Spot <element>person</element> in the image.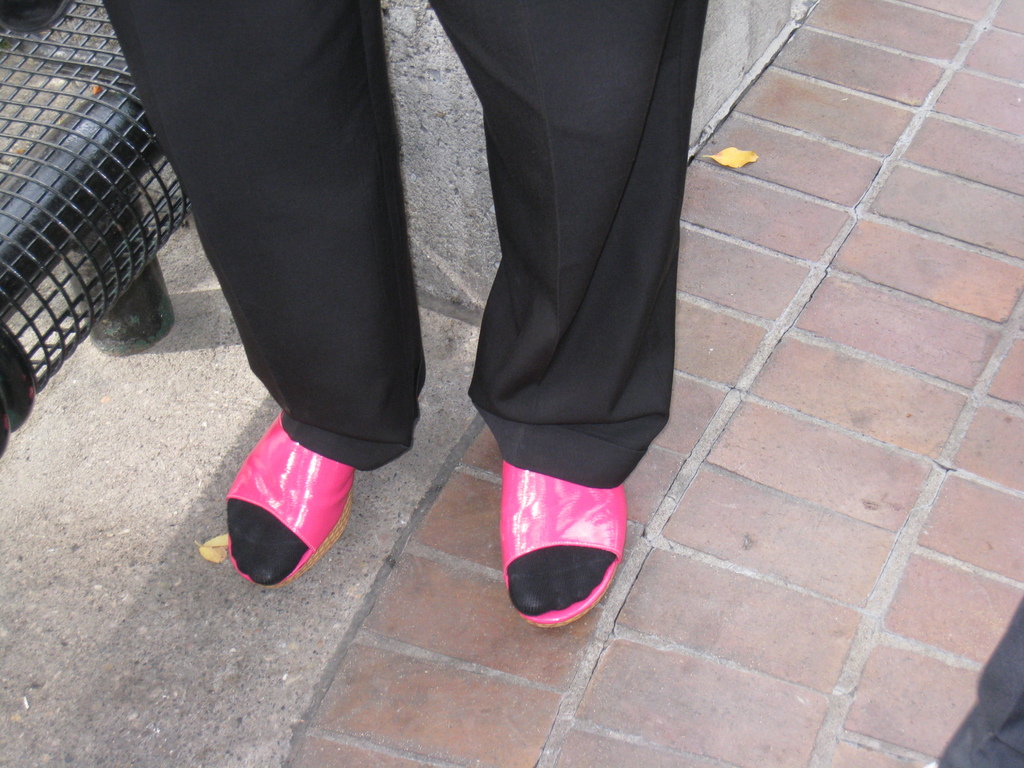
<element>person</element> found at [left=99, top=0, right=706, bottom=624].
